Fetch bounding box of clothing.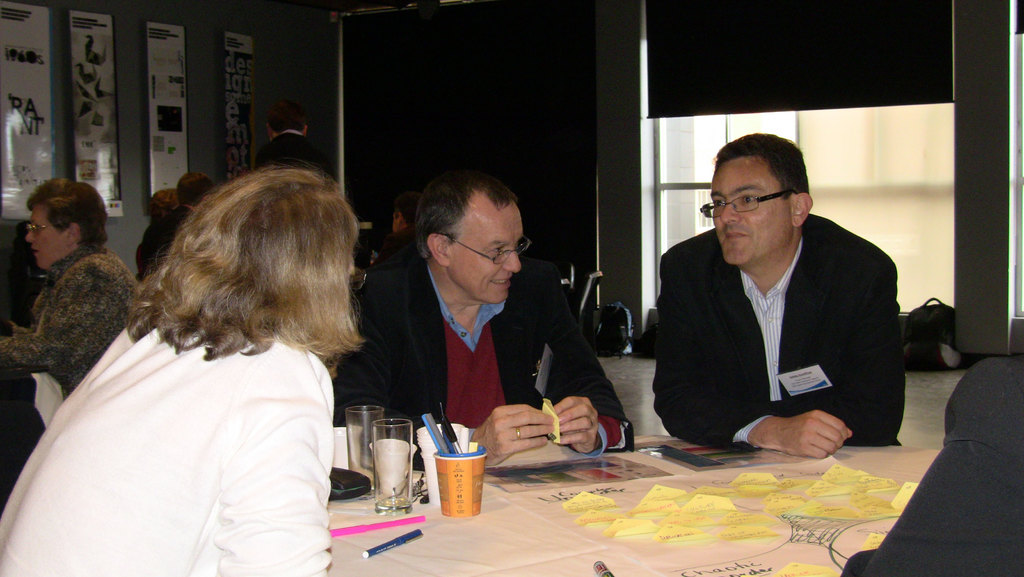
Bbox: (0,239,138,480).
